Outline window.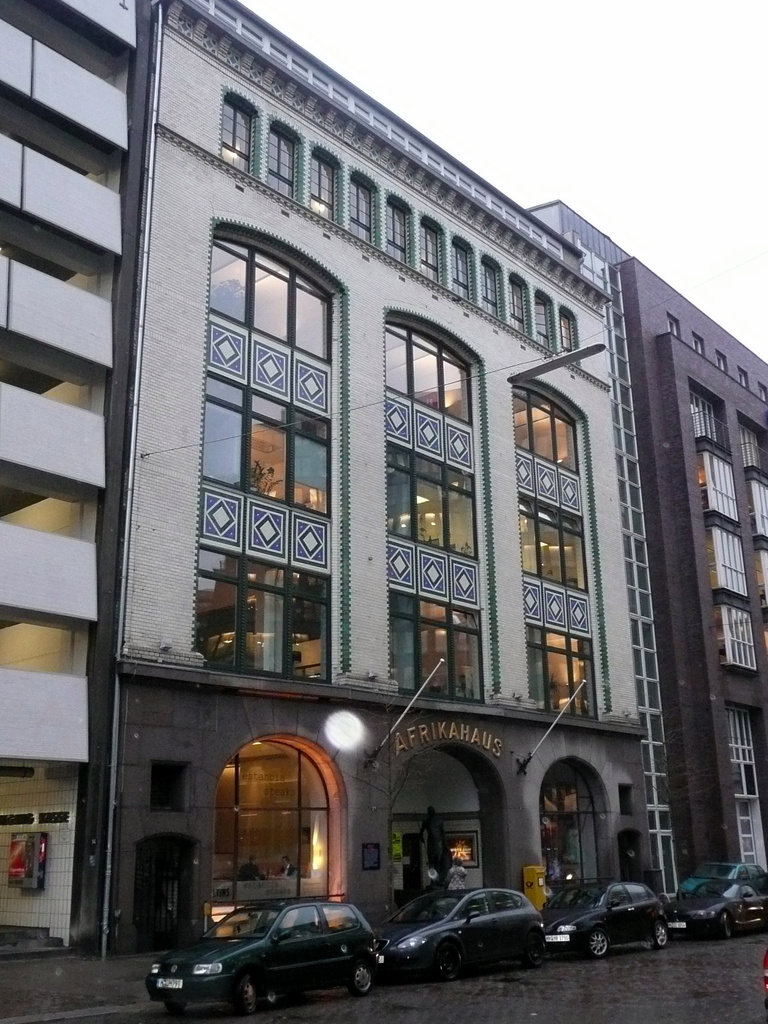
Outline: locate(714, 349, 728, 378).
